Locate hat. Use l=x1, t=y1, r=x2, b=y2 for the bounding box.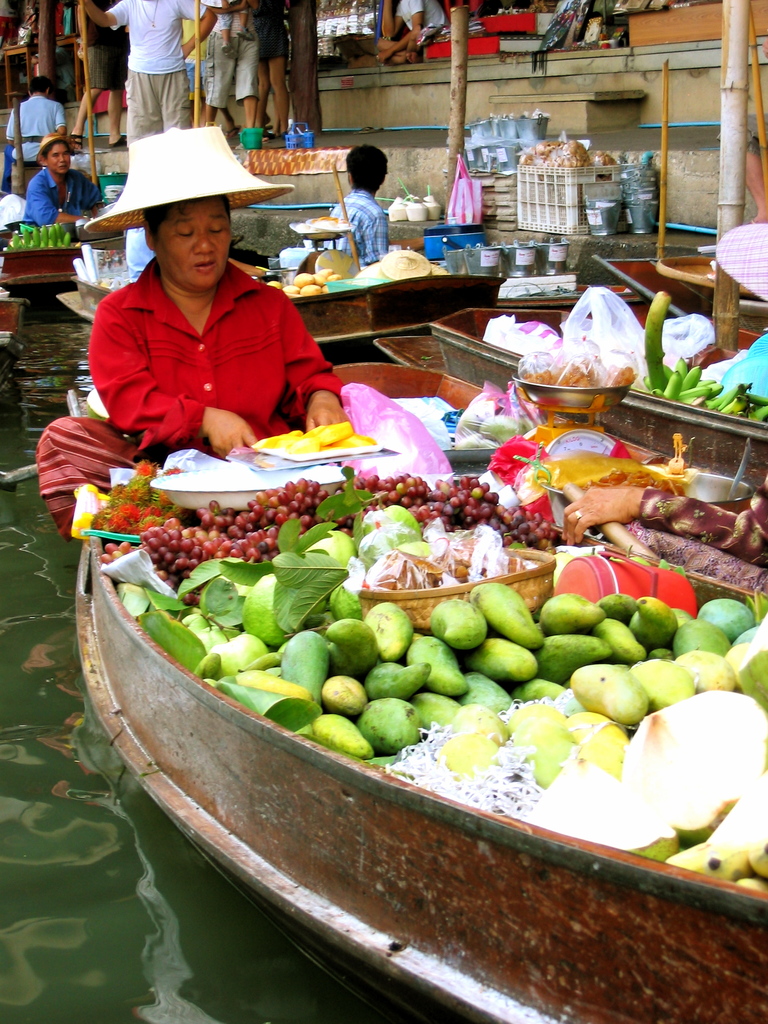
l=88, t=124, r=277, b=236.
